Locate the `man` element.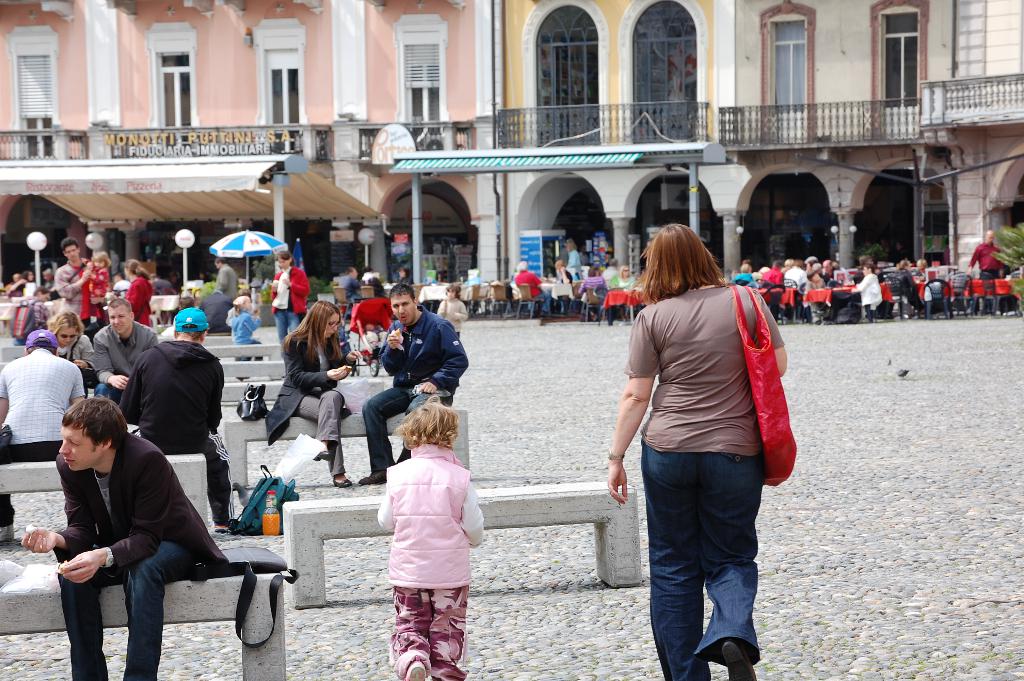
Element bbox: (left=90, top=298, right=157, bottom=406).
